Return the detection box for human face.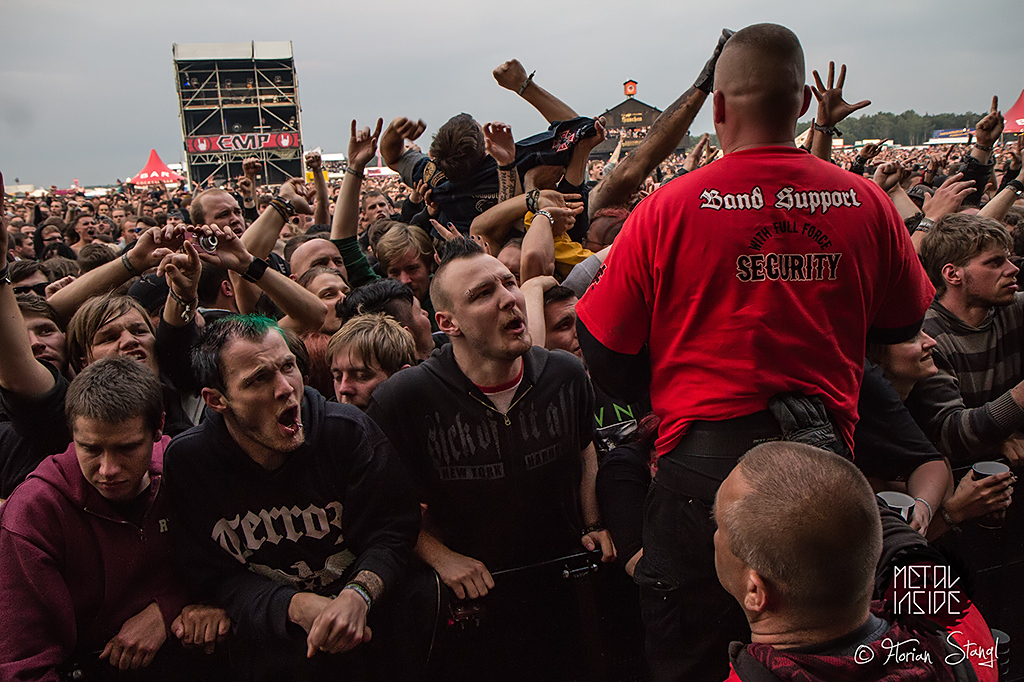
89,305,161,372.
